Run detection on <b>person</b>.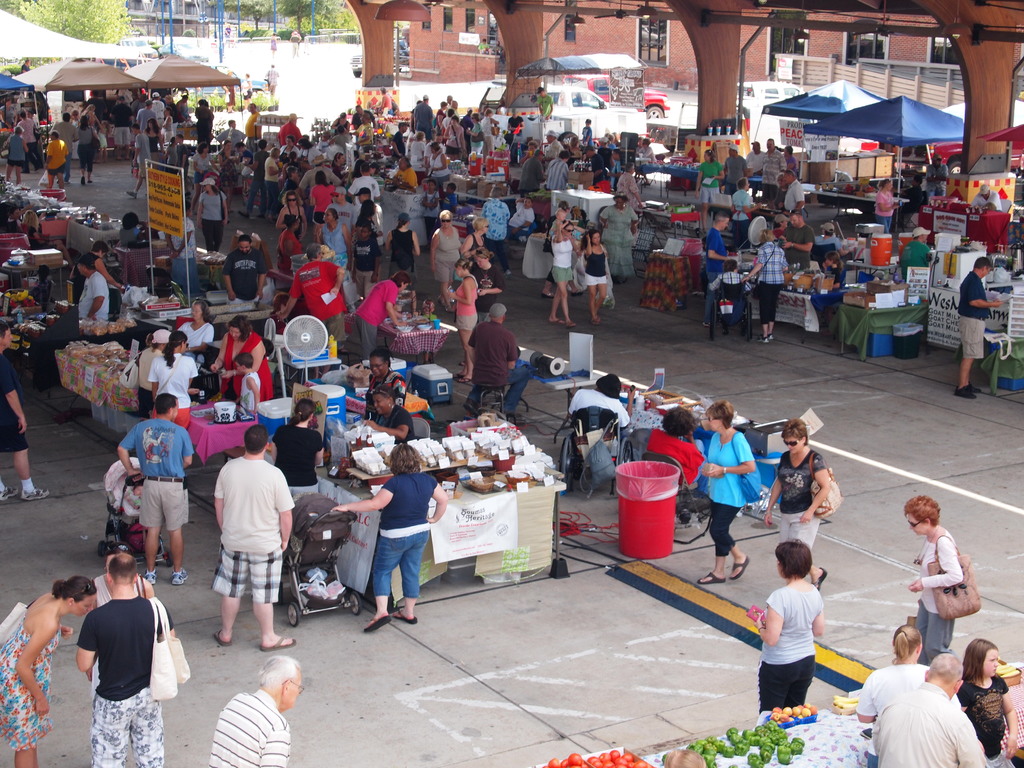
Result: Rect(900, 498, 969, 660).
